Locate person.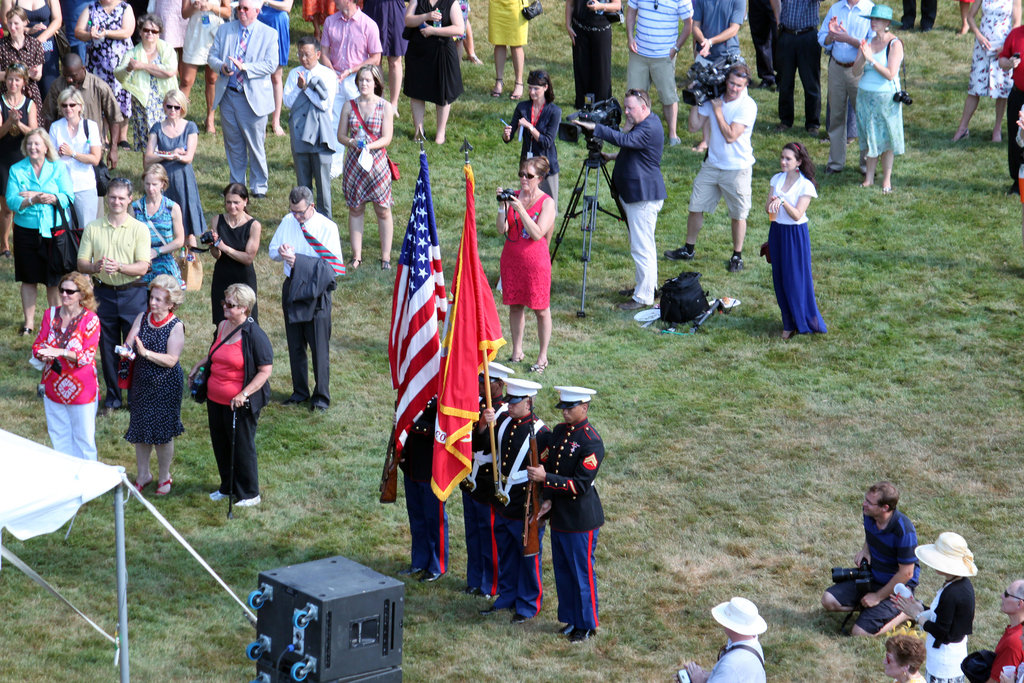
Bounding box: [895, 528, 973, 678].
